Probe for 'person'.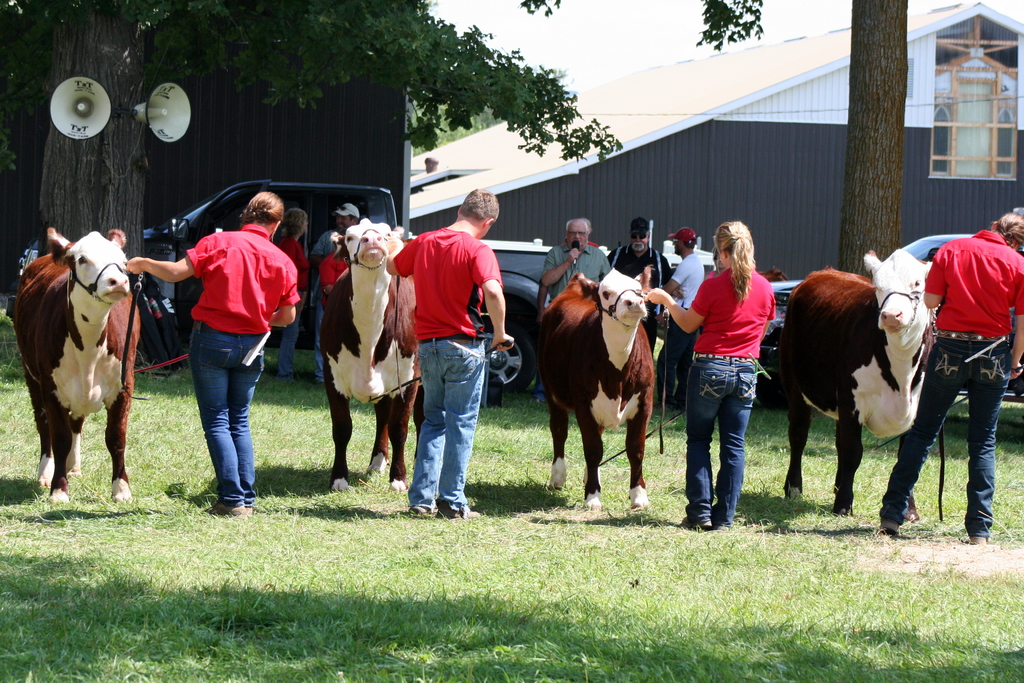
Probe result: select_region(516, 211, 596, 332).
